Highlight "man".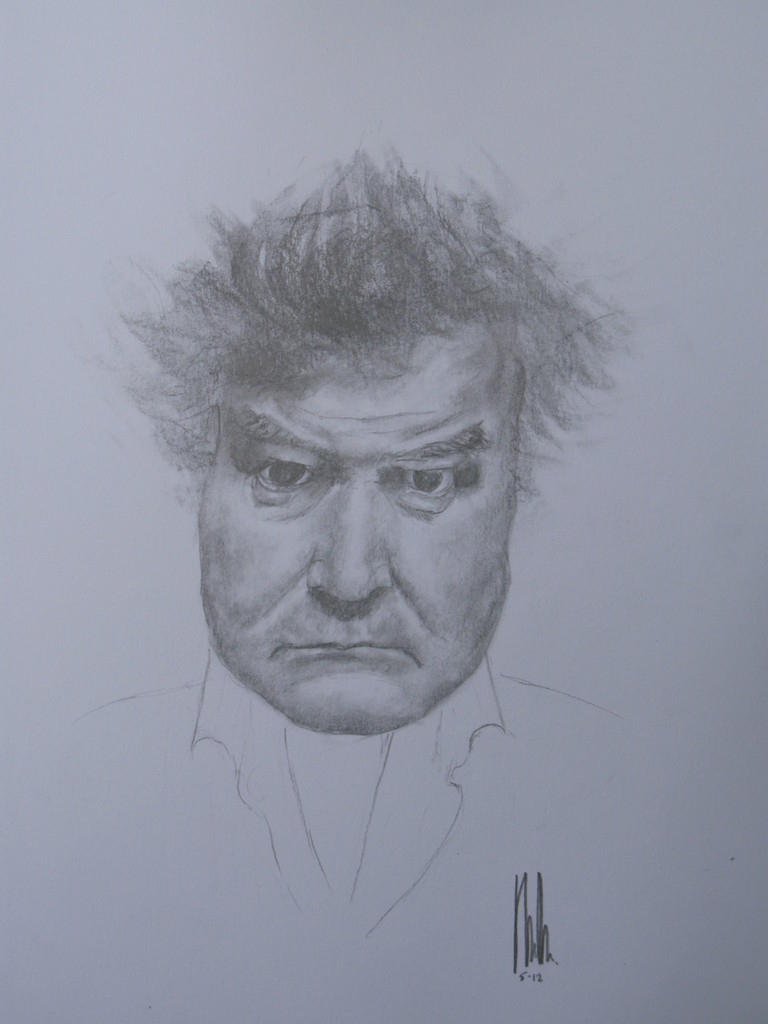
Highlighted region: 97, 154, 622, 946.
